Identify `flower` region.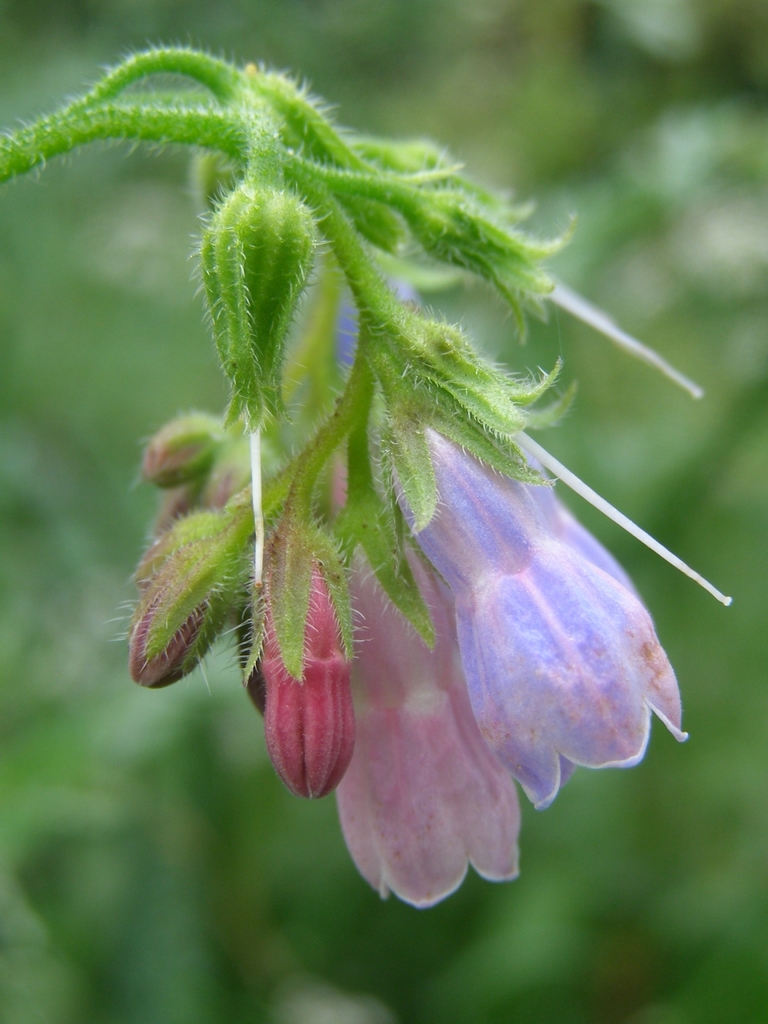
Region: (377,334,668,806).
